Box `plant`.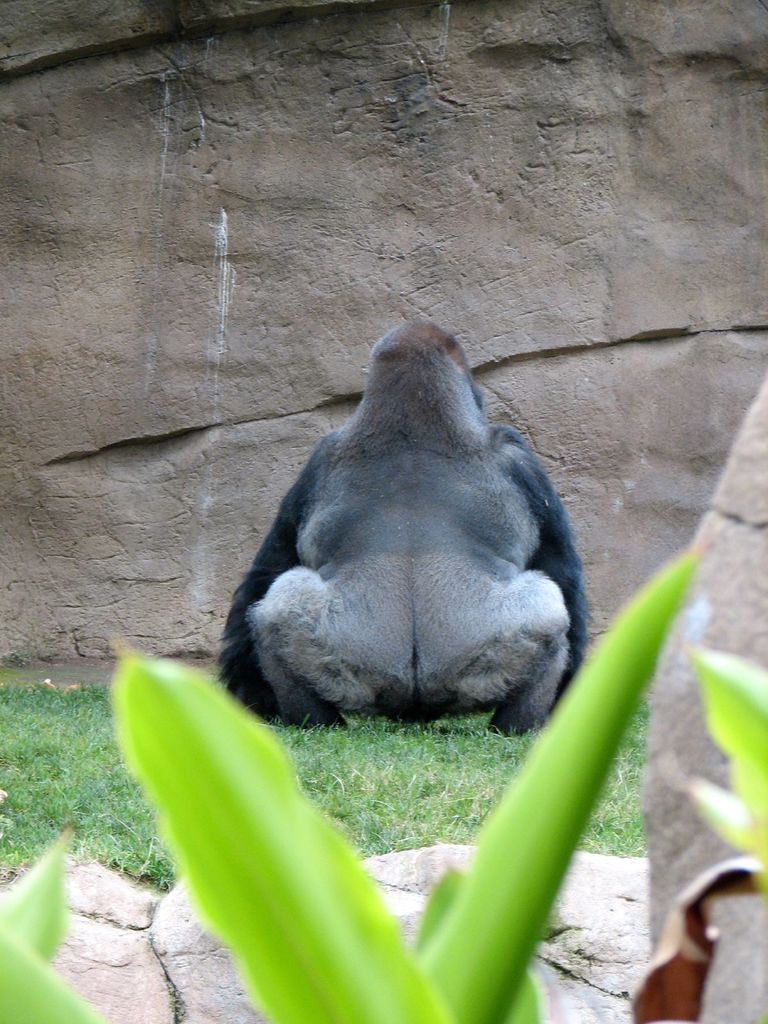
left=0, top=833, right=109, bottom=1022.
